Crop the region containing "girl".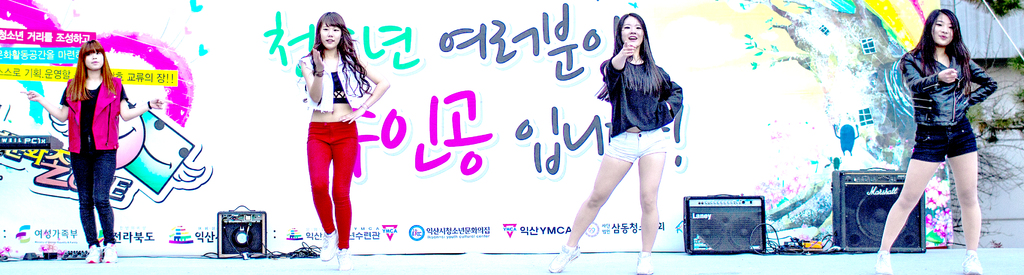
Crop region: <bbox>301, 12, 383, 274</bbox>.
